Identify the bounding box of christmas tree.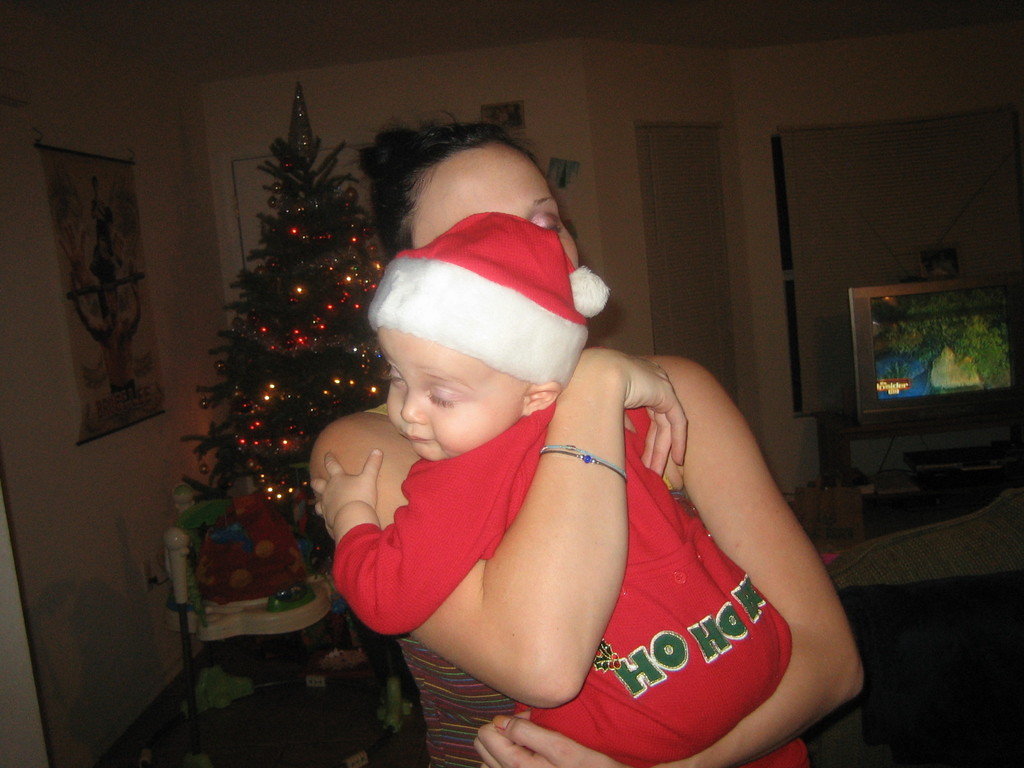
locate(185, 76, 395, 636).
